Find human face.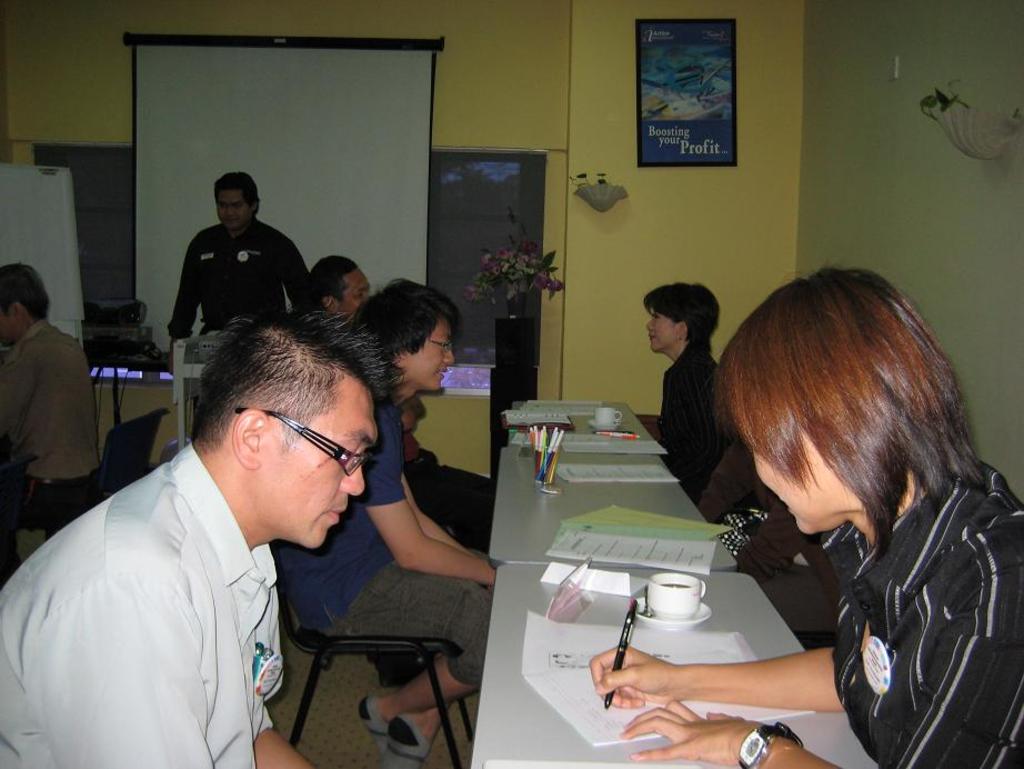
(left=645, top=314, right=680, bottom=354).
